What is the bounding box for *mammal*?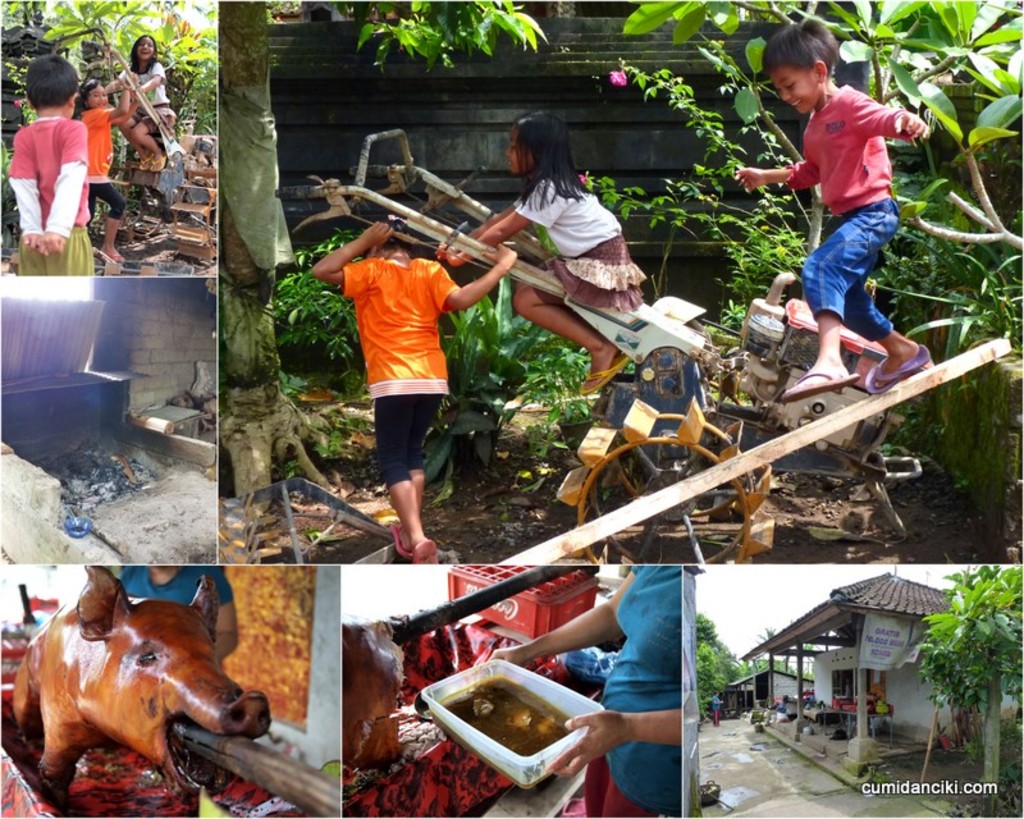
BBox(709, 690, 723, 726).
